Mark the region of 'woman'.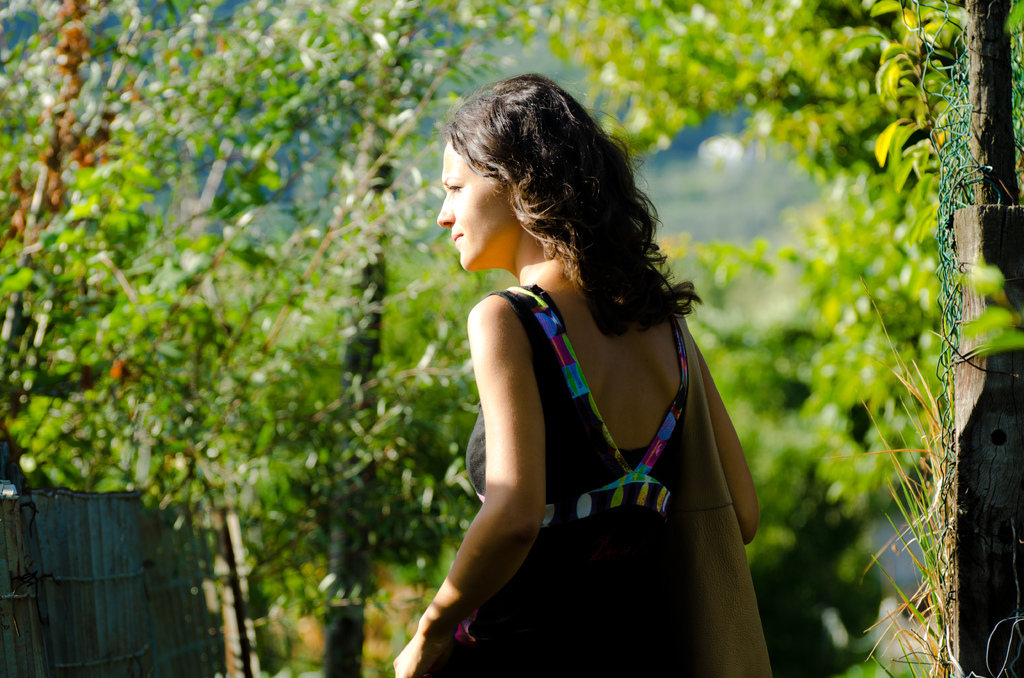
Region: {"left": 391, "top": 72, "right": 745, "bottom": 665}.
